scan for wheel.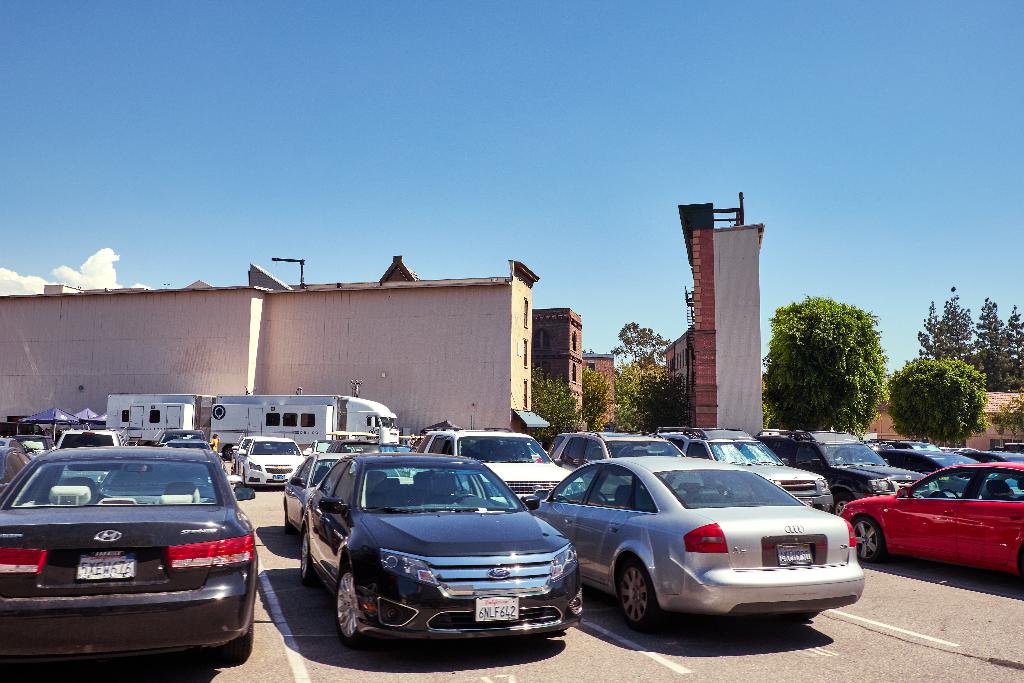
Scan result: rect(296, 536, 320, 588).
